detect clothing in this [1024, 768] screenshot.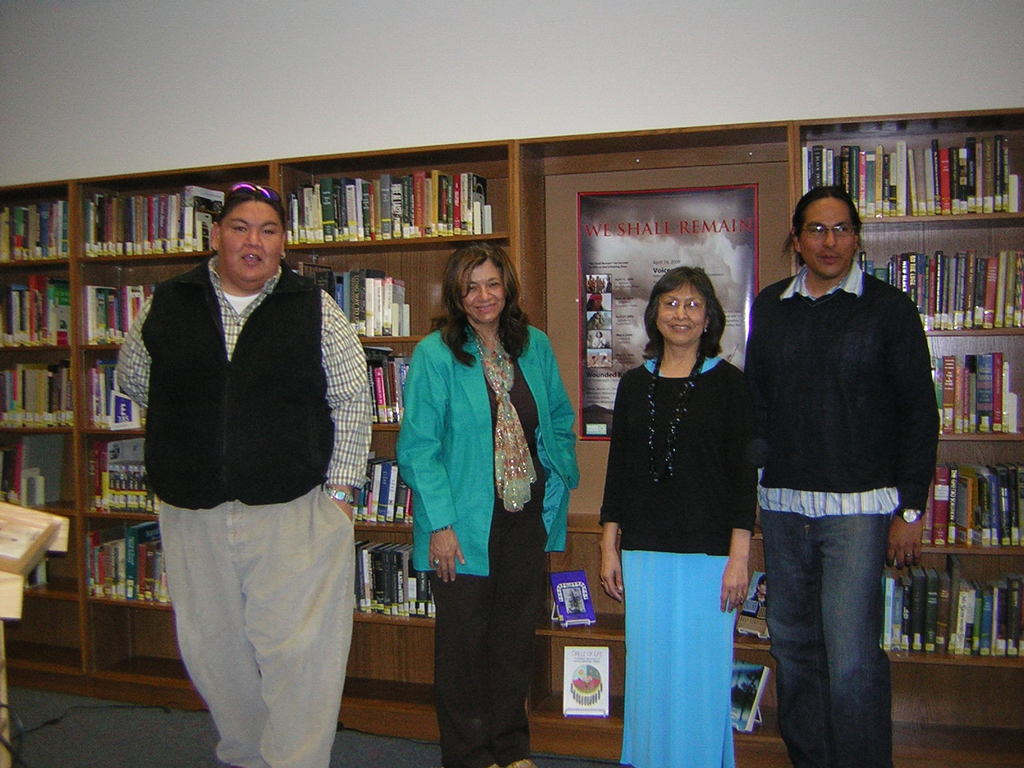
Detection: x1=141 y1=225 x2=368 y2=736.
